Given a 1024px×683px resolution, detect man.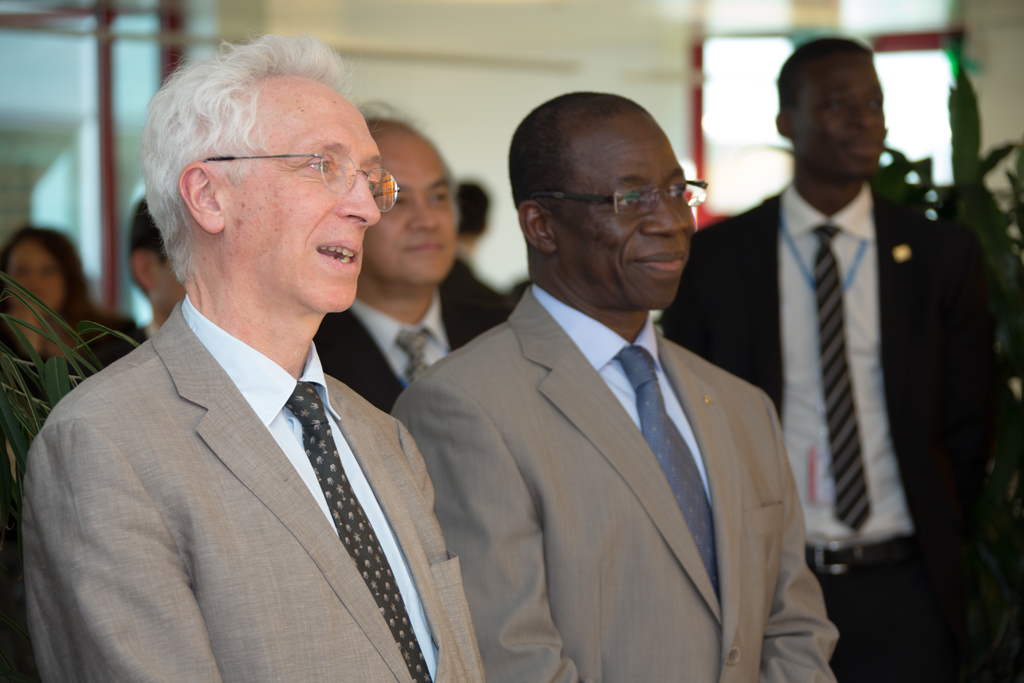
pyautogui.locateOnScreen(387, 84, 844, 682).
